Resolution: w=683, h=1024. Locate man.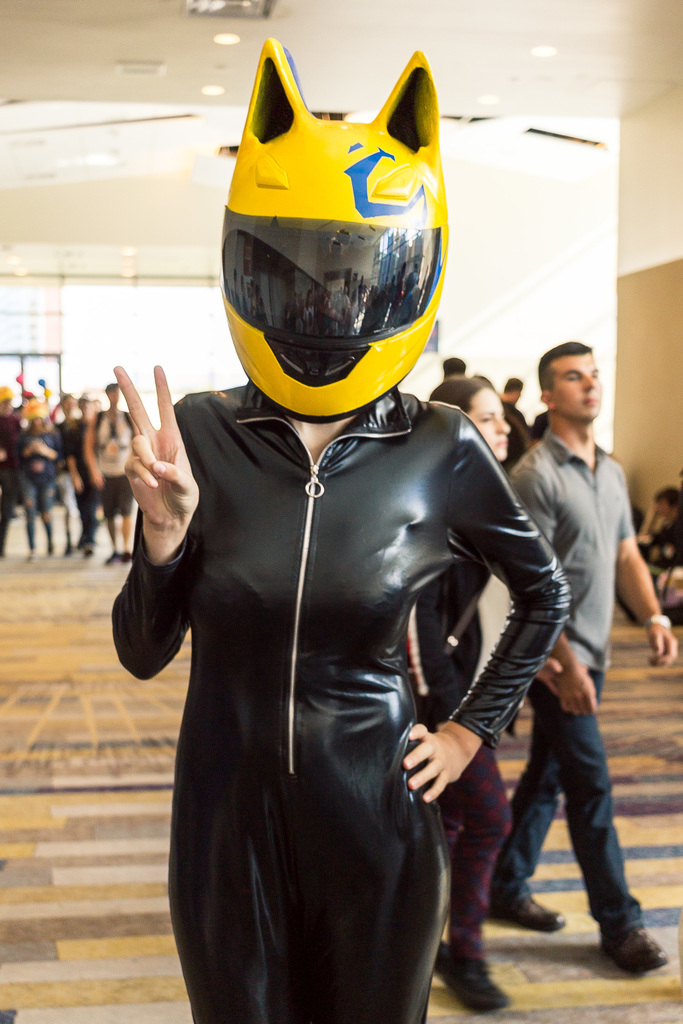
(69,389,94,562).
